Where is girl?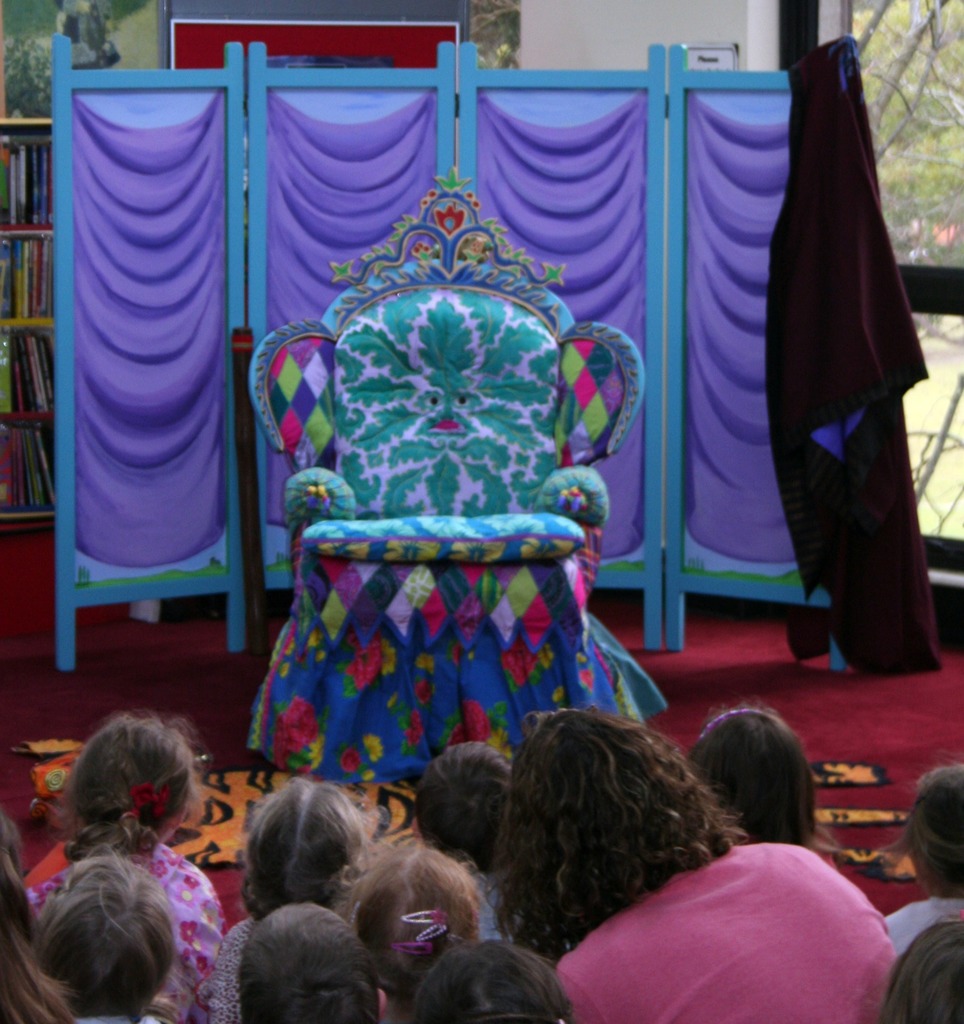
<box>349,836,487,1020</box>.
